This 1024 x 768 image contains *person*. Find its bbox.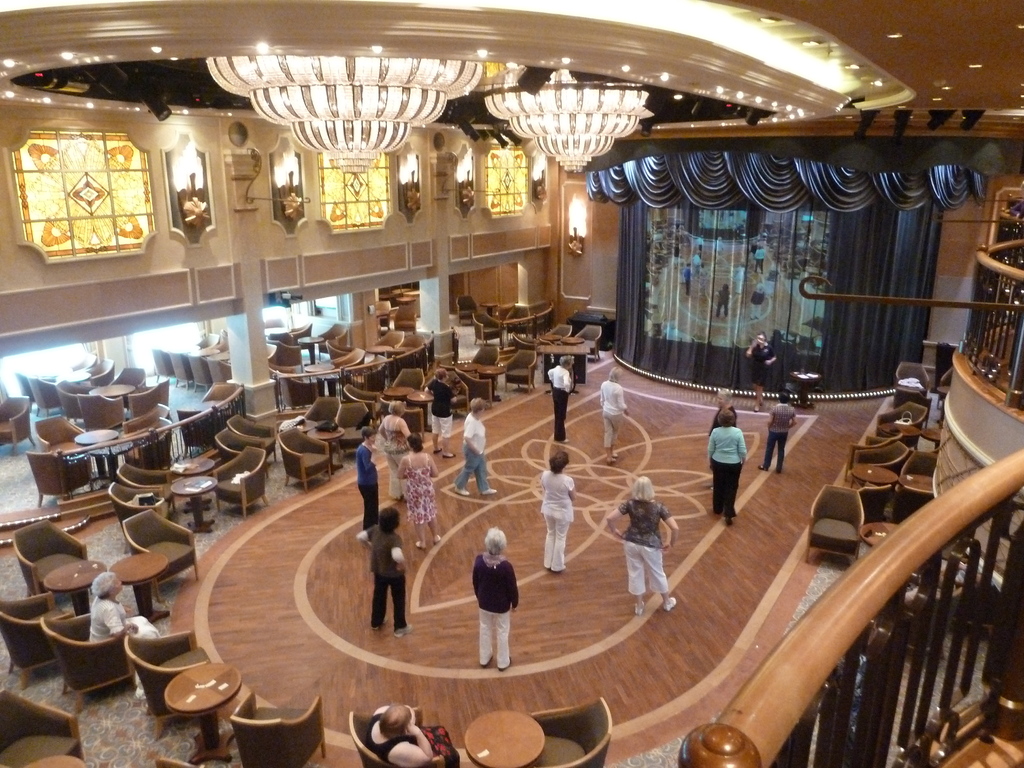
pyautogui.locateOnScreen(705, 402, 743, 520).
